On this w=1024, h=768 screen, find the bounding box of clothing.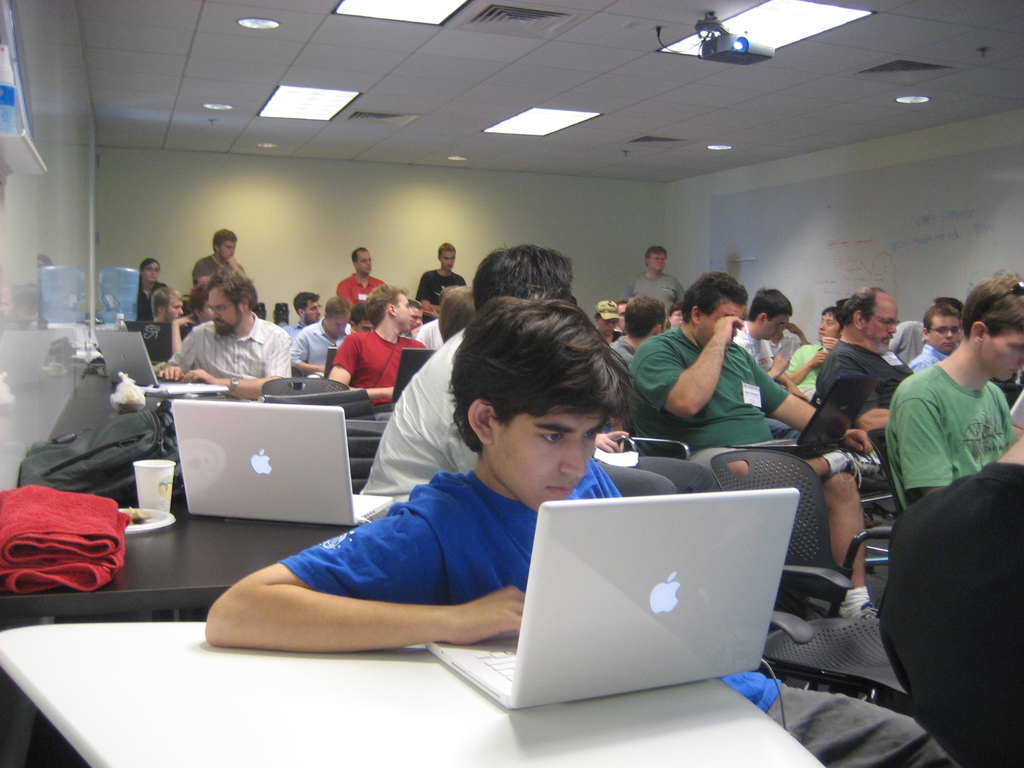
Bounding box: [left=901, top=346, right=950, bottom=385].
